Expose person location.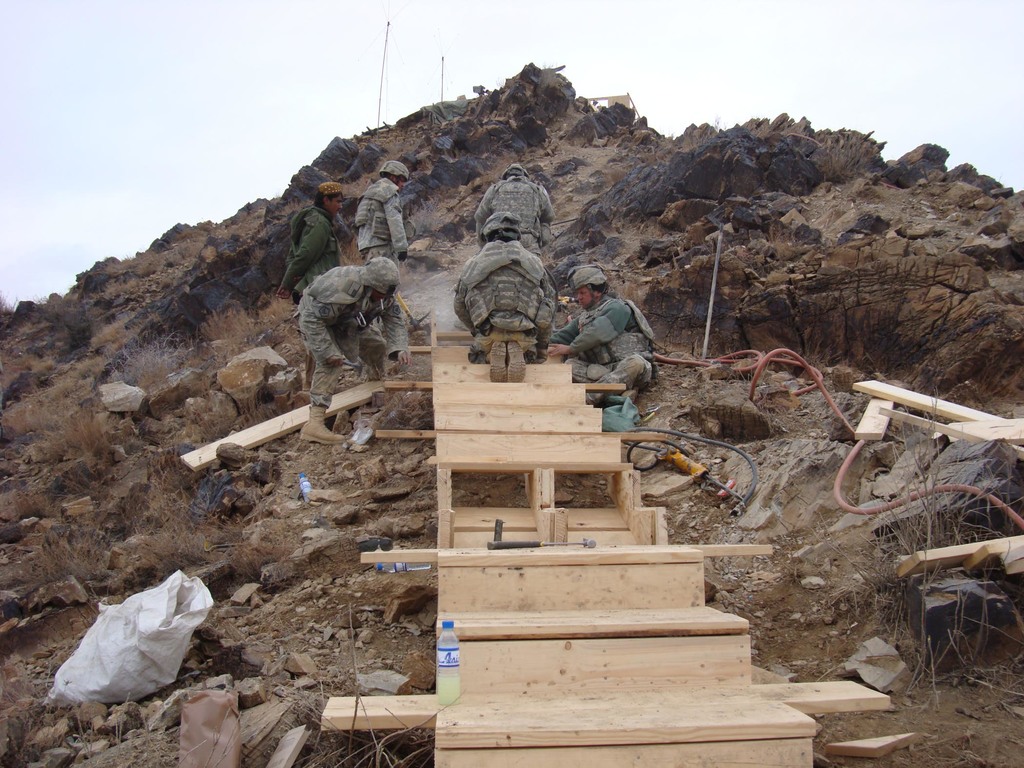
Exposed at [x1=565, y1=265, x2=643, y2=400].
